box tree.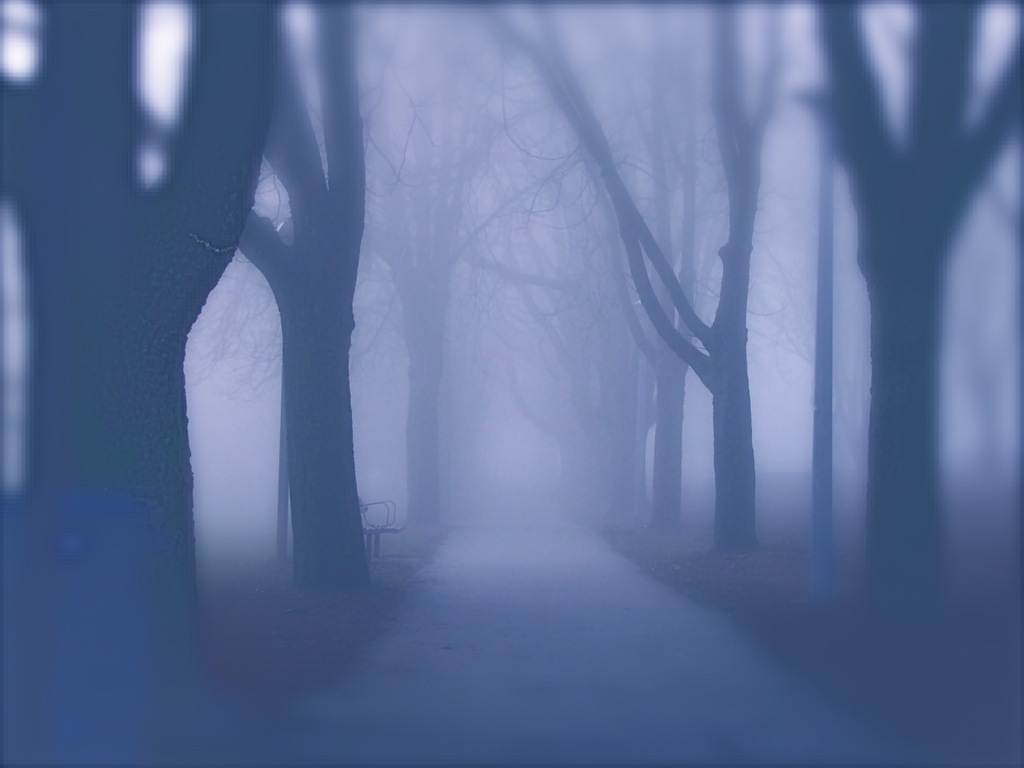
0:0:287:767.
